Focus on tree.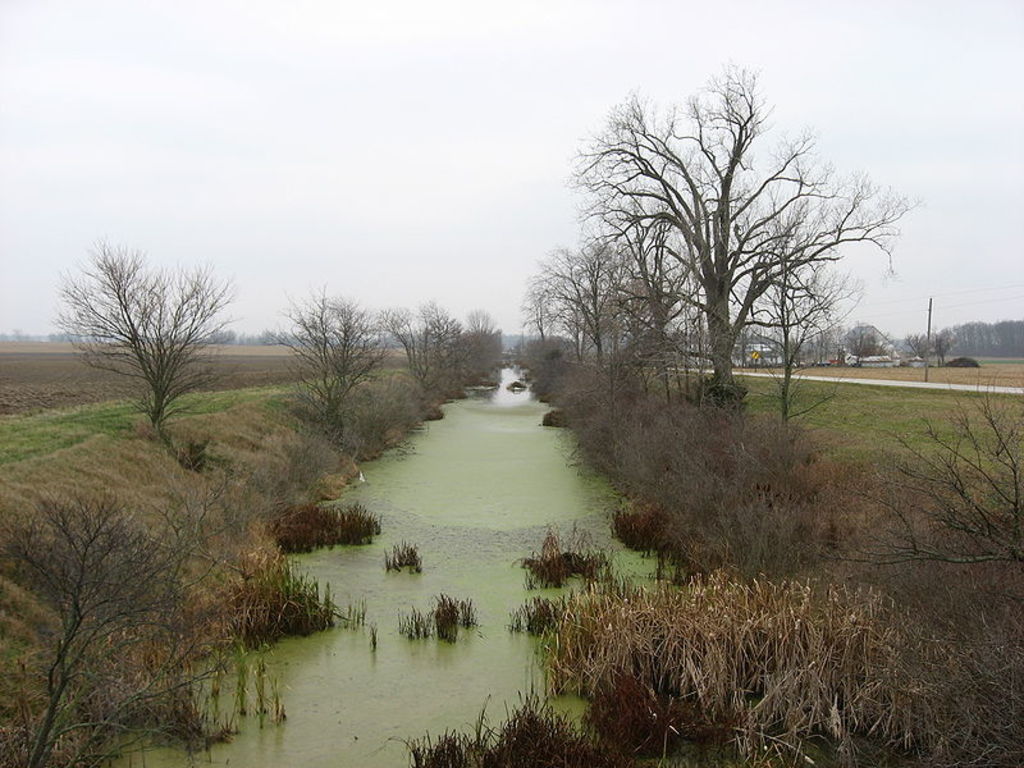
Focused at <region>823, 365, 1023, 567</region>.
